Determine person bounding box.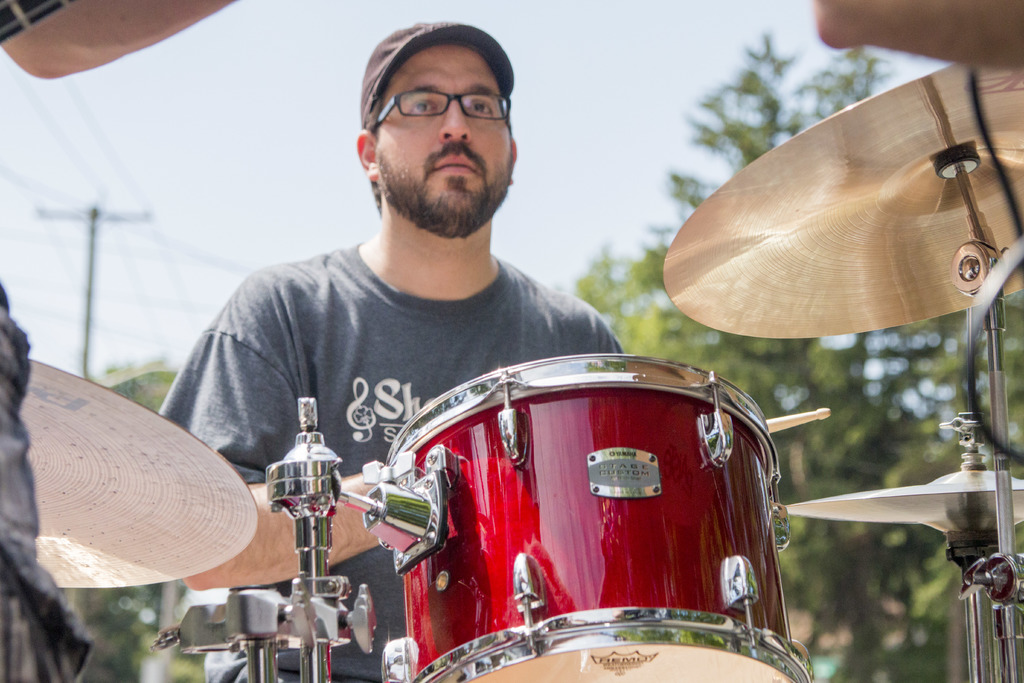
Determined: {"x1": 170, "y1": 16, "x2": 614, "y2": 535}.
